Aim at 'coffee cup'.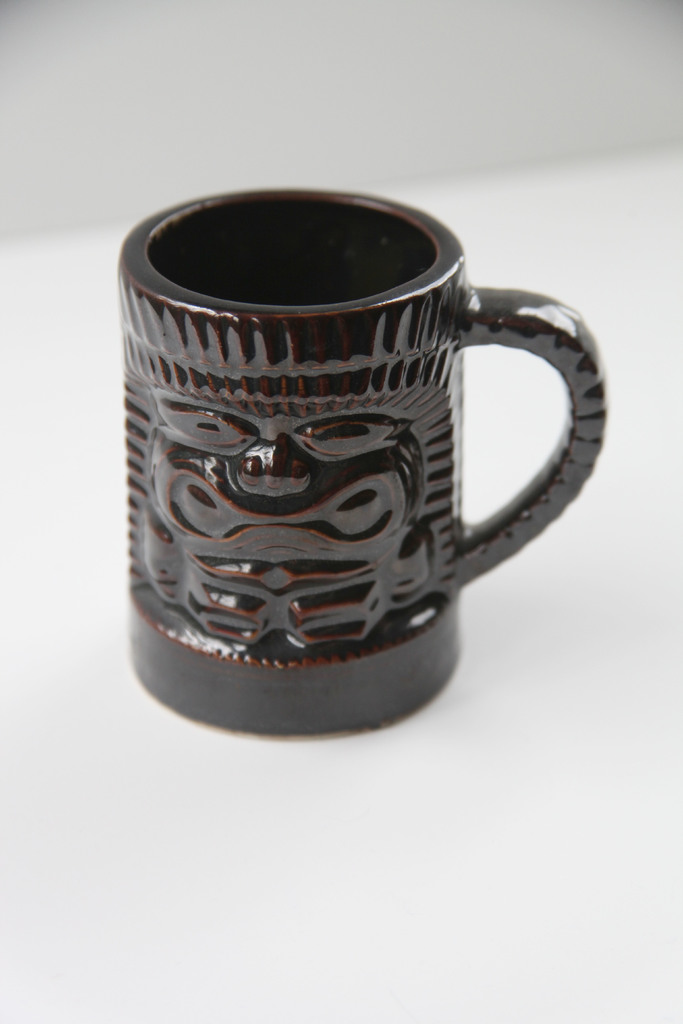
Aimed at select_region(110, 188, 610, 744).
